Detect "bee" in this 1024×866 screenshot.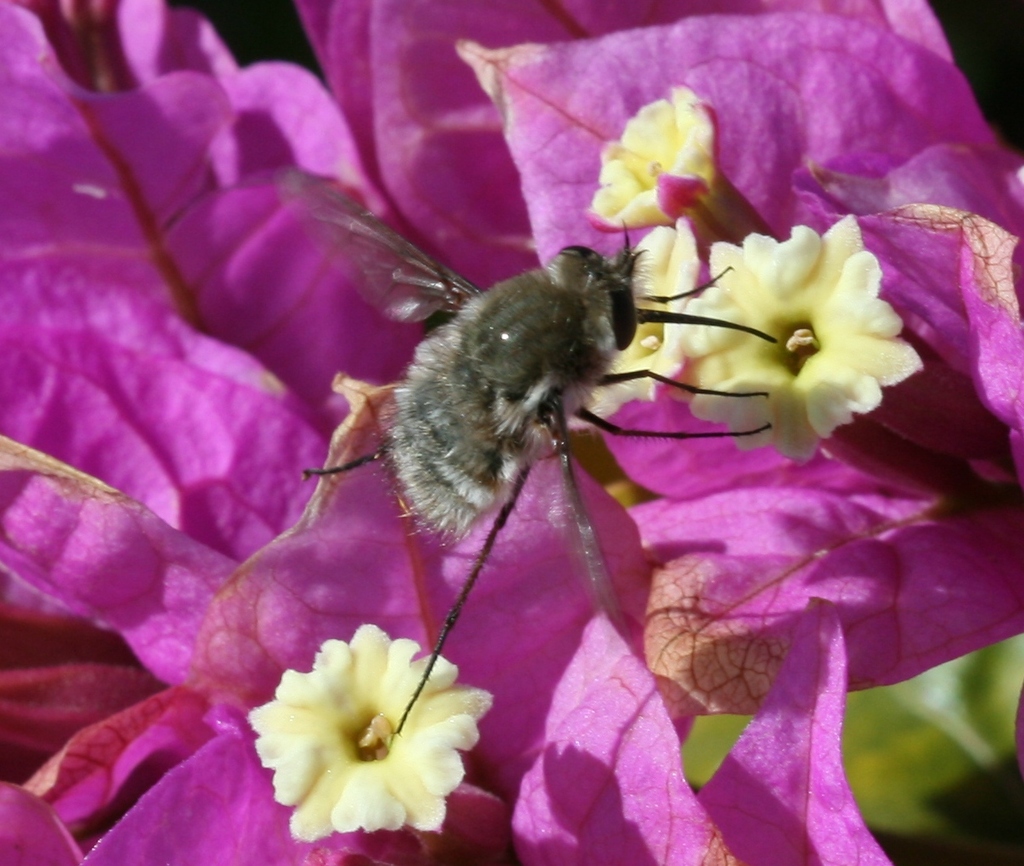
Detection: crop(317, 194, 754, 683).
